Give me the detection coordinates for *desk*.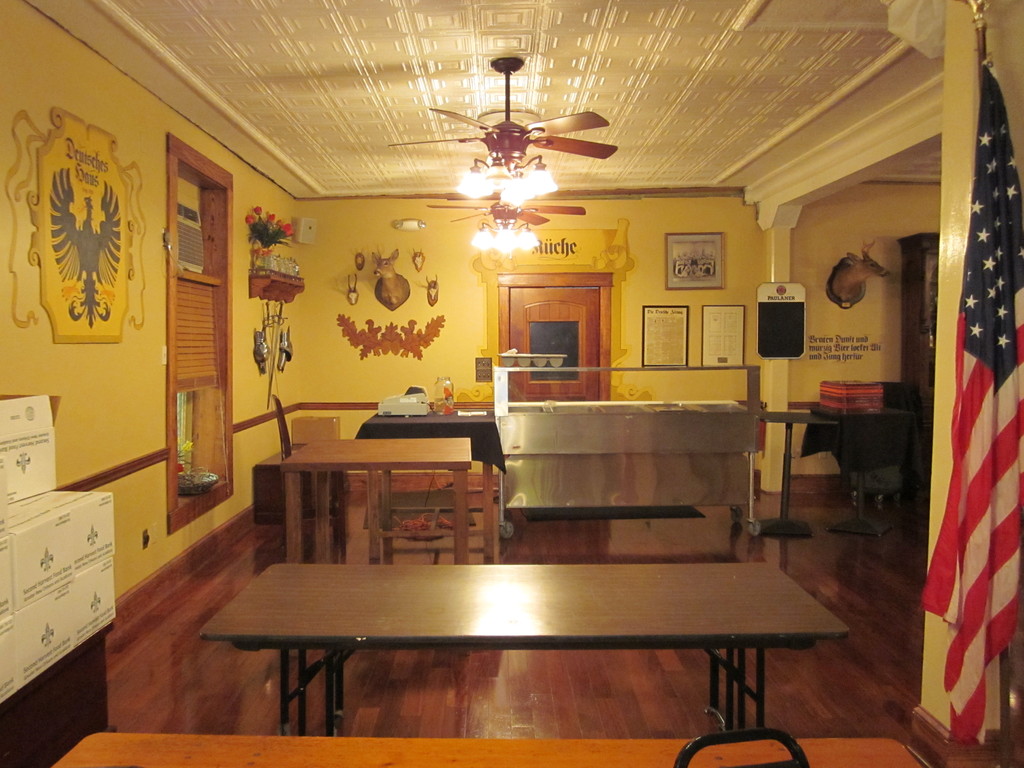
pyautogui.locateOnScreen(248, 547, 819, 732).
